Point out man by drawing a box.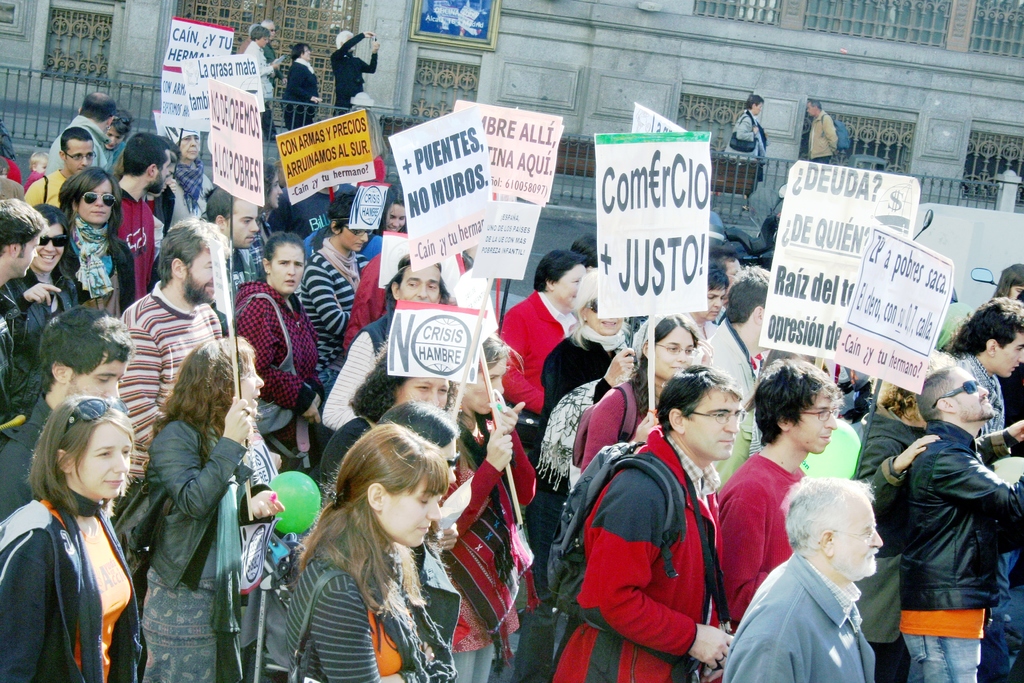
region(0, 201, 42, 425).
